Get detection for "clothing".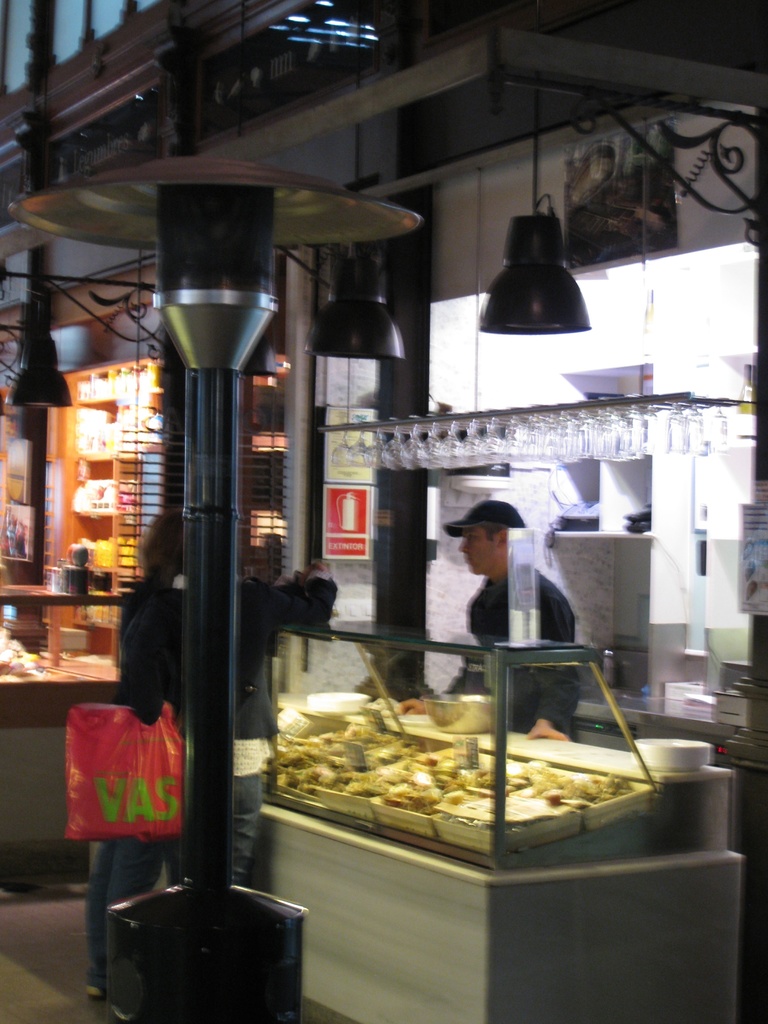
Detection: box(437, 560, 573, 739).
